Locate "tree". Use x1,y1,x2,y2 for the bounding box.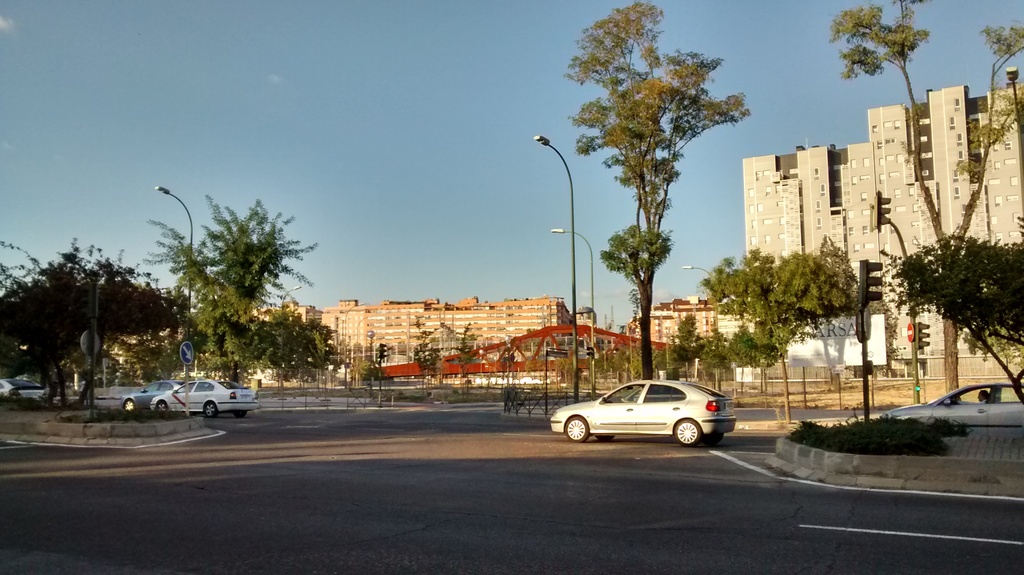
827,1,951,103.
